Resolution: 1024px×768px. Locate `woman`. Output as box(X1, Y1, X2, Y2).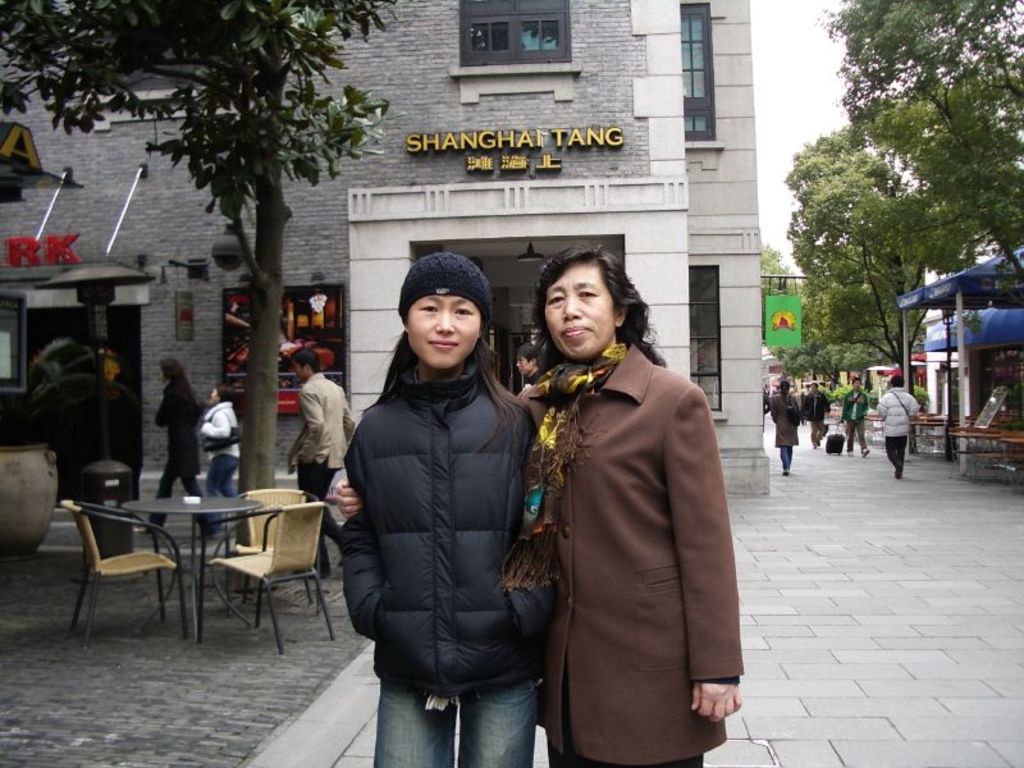
box(140, 361, 212, 531).
